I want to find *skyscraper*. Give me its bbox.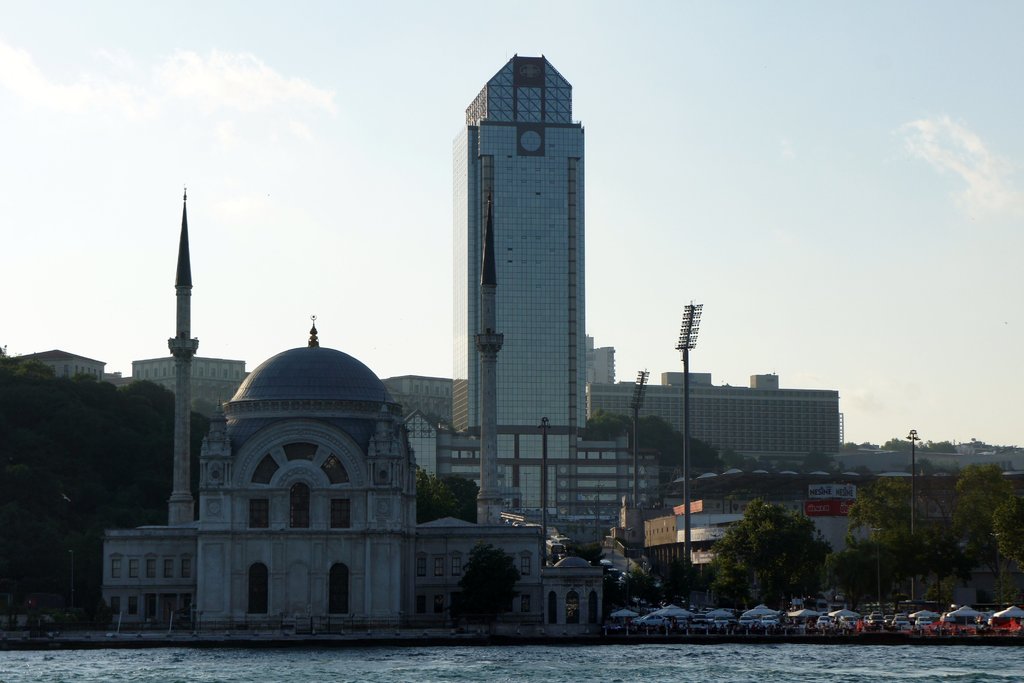
l=449, t=53, r=593, b=521.
